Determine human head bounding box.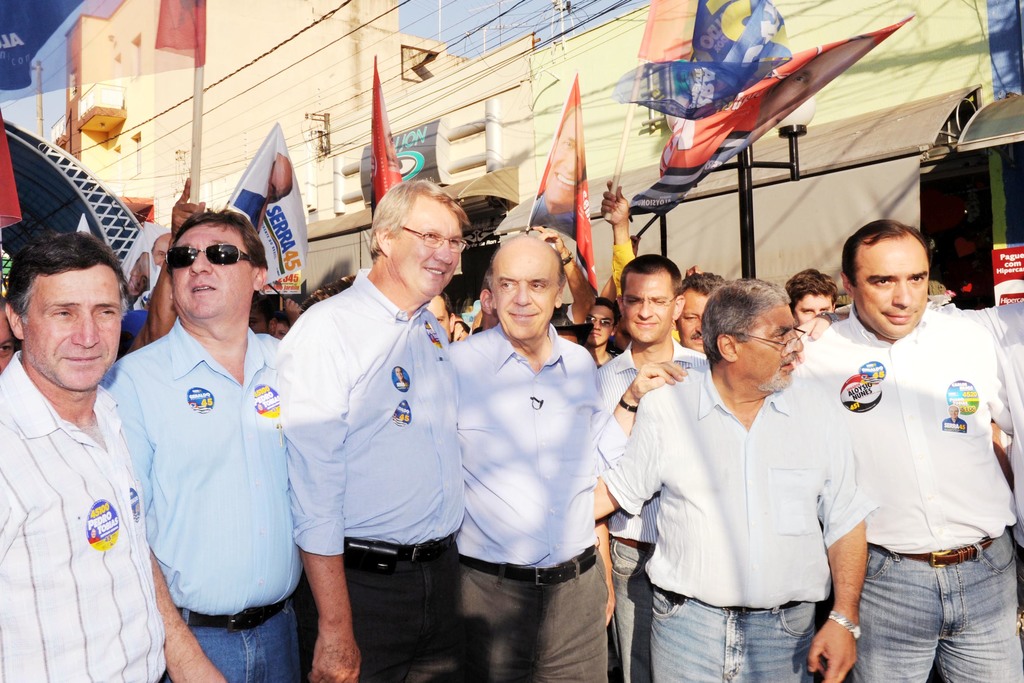
Determined: (x1=422, y1=288, x2=458, y2=343).
